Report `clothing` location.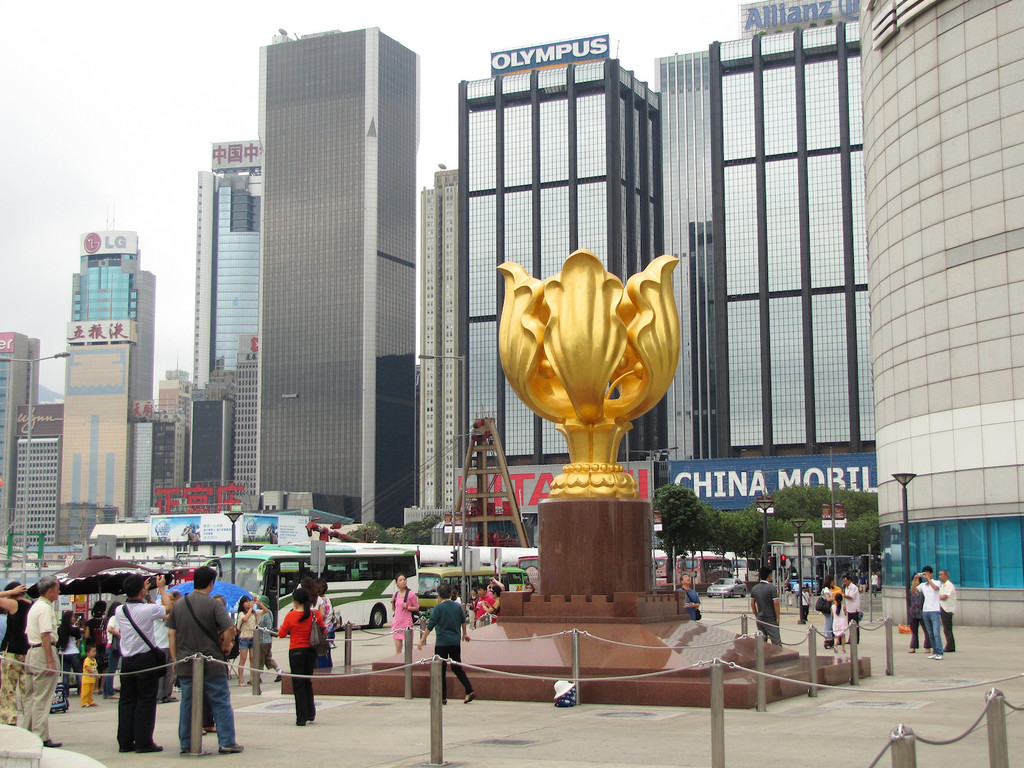
Report: locate(52, 623, 83, 691).
